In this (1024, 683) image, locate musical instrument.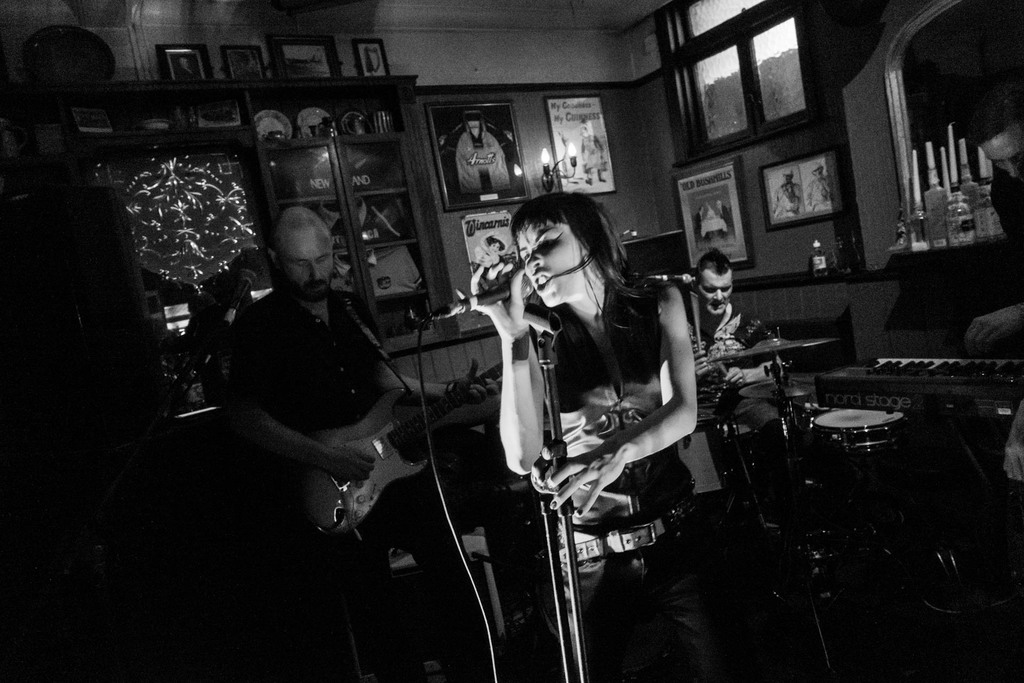
Bounding box: BBox(816, 390, 929, 460).
